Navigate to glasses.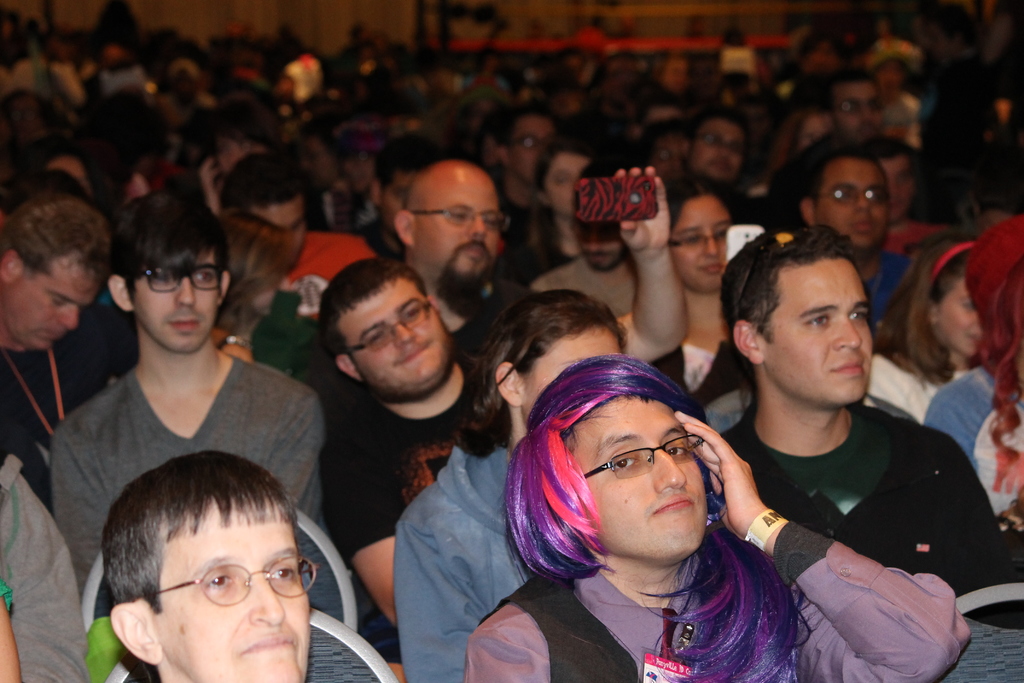
Navigation target: (left=668, top=224, right=732, bottom=251).
